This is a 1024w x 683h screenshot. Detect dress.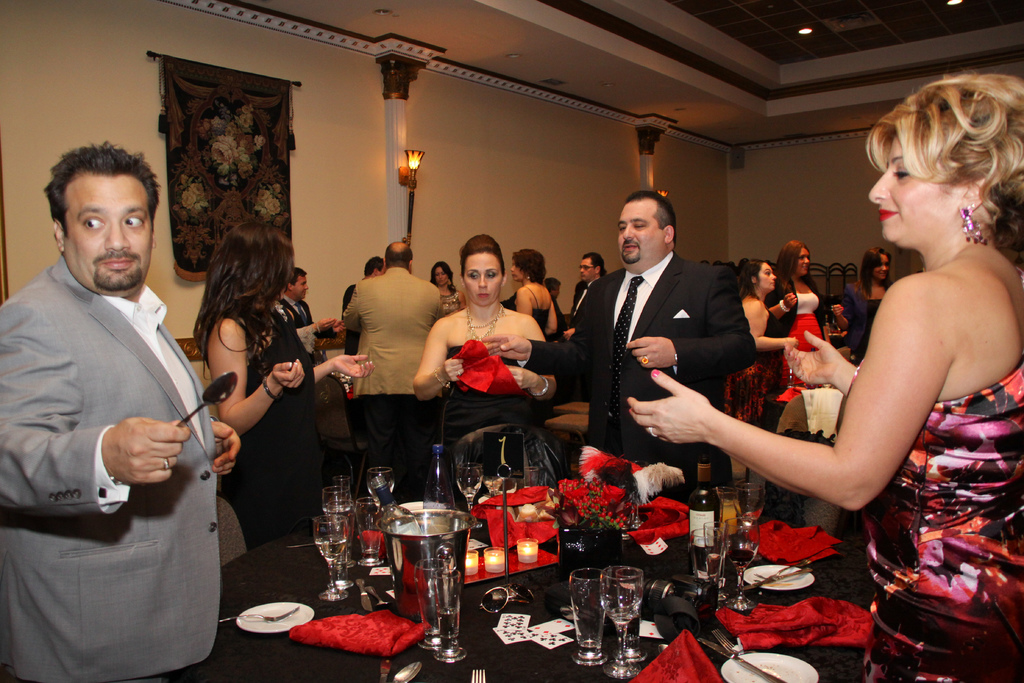
detection(834, 356, 1023, 682).
